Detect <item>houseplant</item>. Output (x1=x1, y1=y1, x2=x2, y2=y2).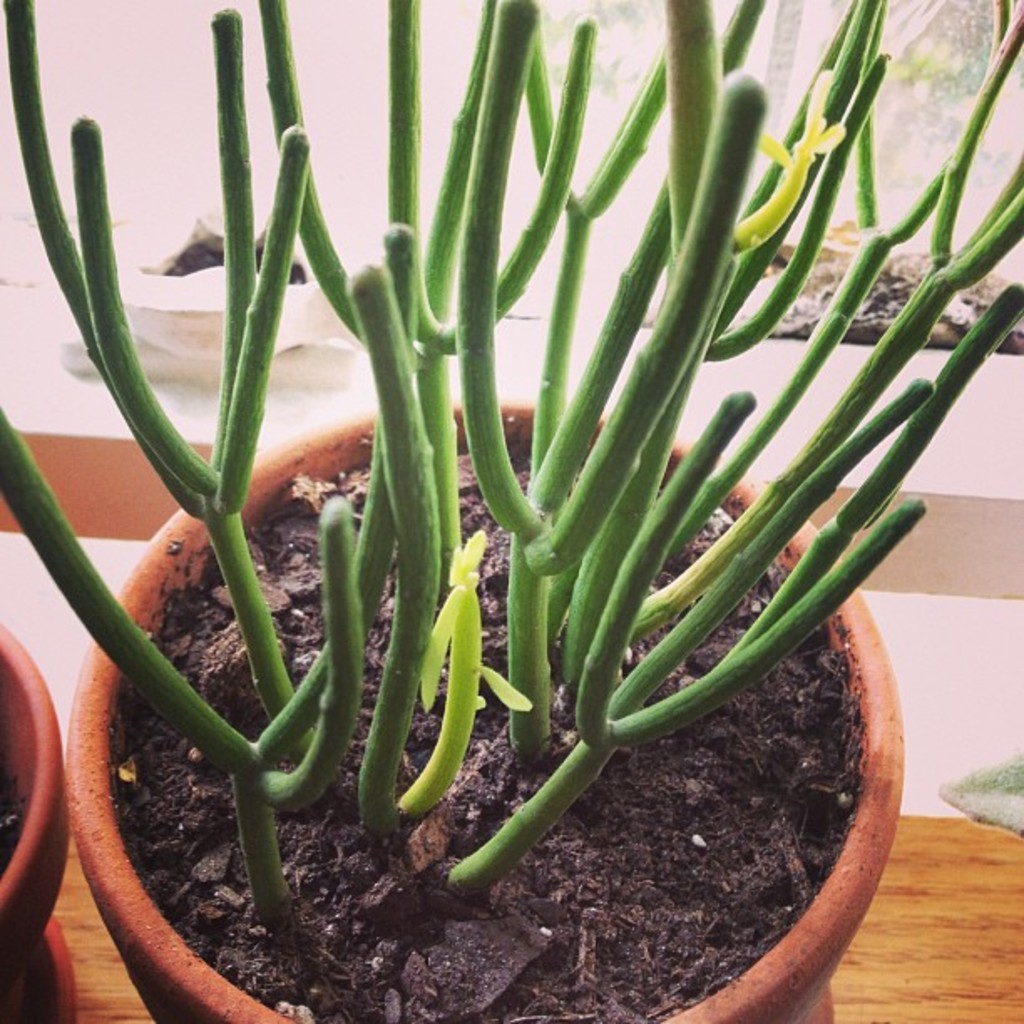
(x1=0, y1=0, x2=1022, y2=1022).
